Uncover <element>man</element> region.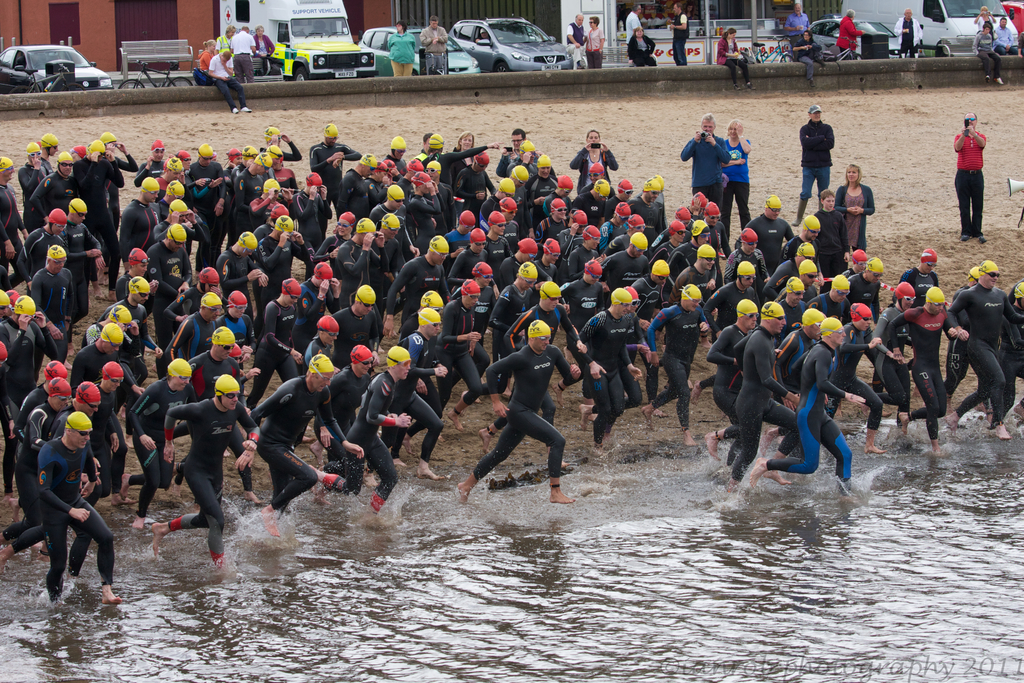
Uncovered: x1=774, y1=307, x2=824, y2=468.
